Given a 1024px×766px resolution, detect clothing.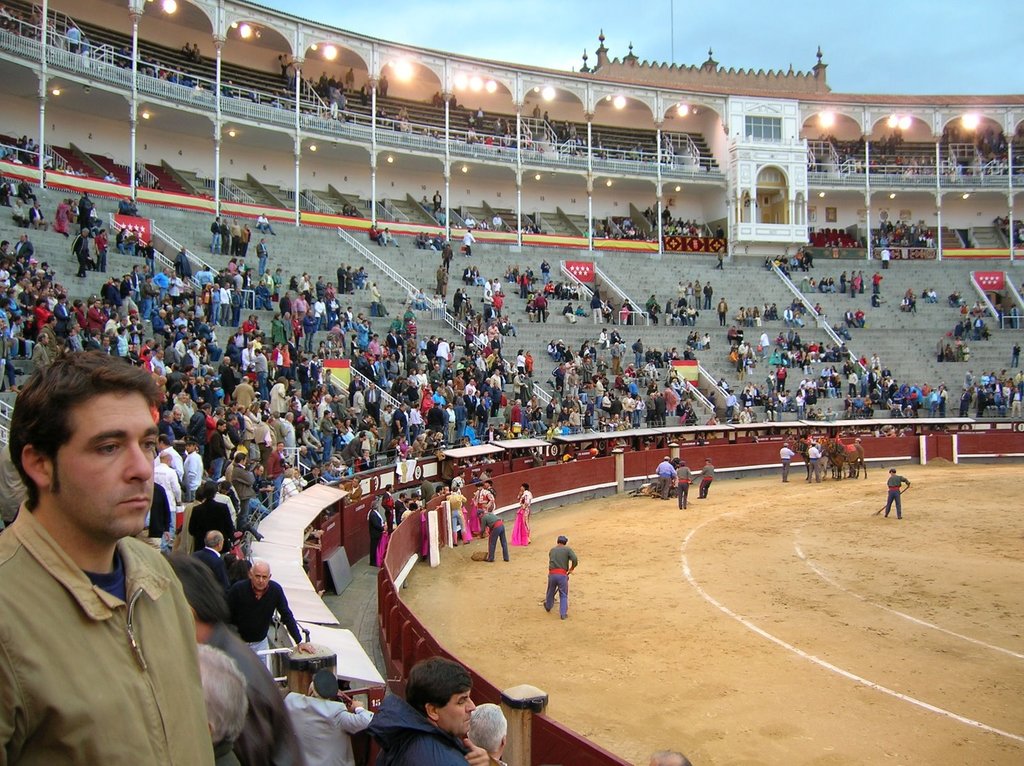
box(692, 333, 701, 356).
